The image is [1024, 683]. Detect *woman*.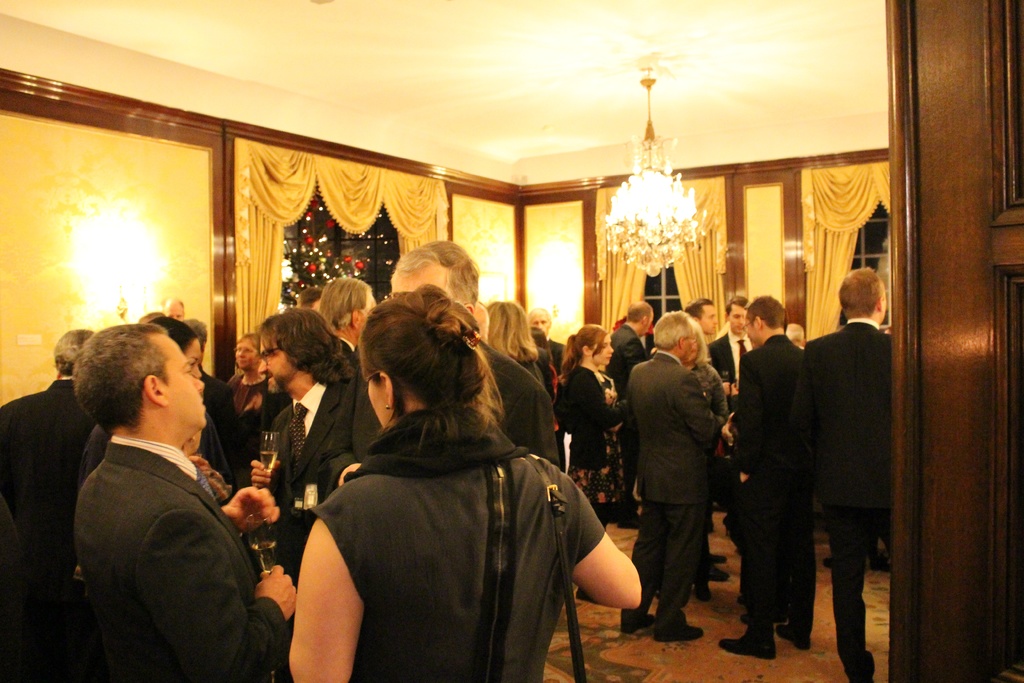
Detection: locate(289, 282, 593, 680).
